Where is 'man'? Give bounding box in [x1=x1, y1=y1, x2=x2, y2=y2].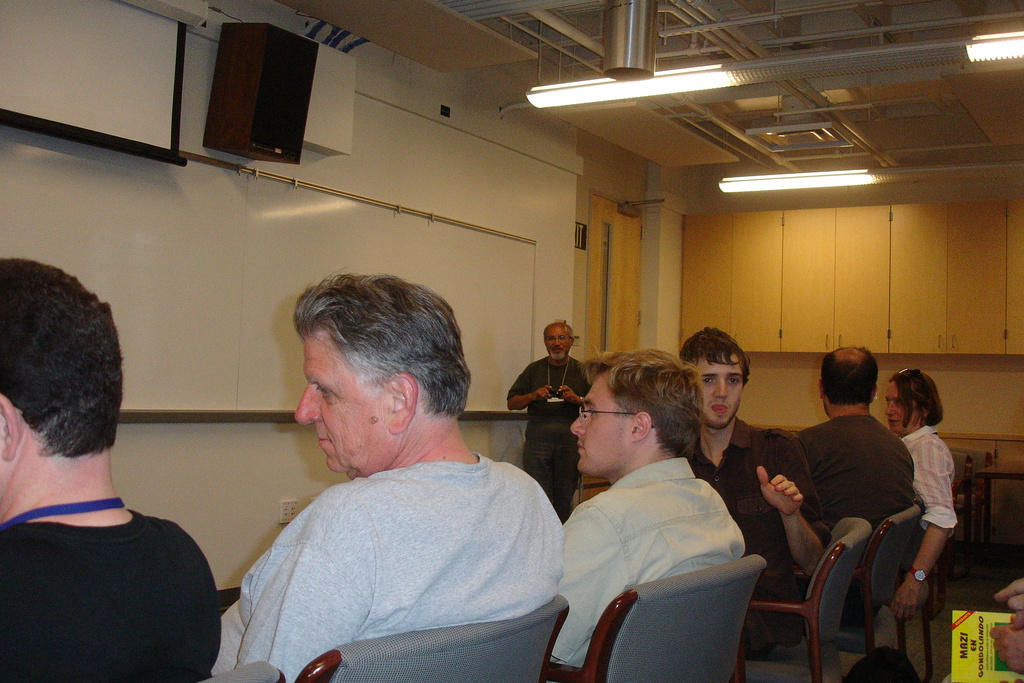
[x1=0, y1=247, x2=220, y2=682].
